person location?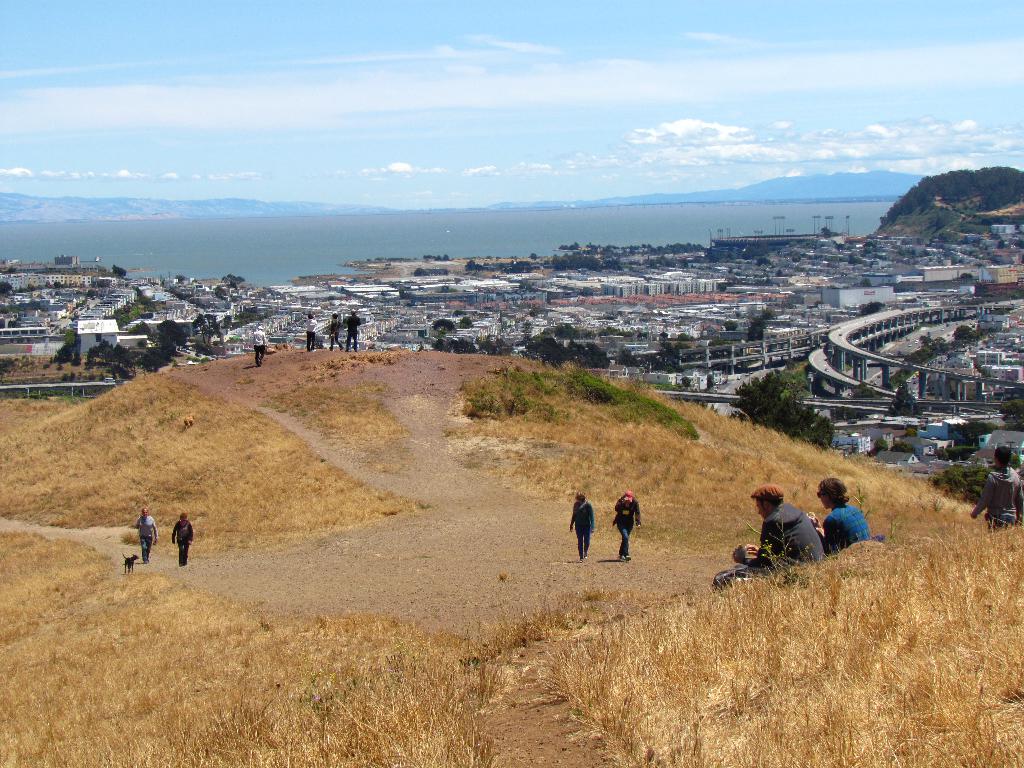
305/311/320/351
